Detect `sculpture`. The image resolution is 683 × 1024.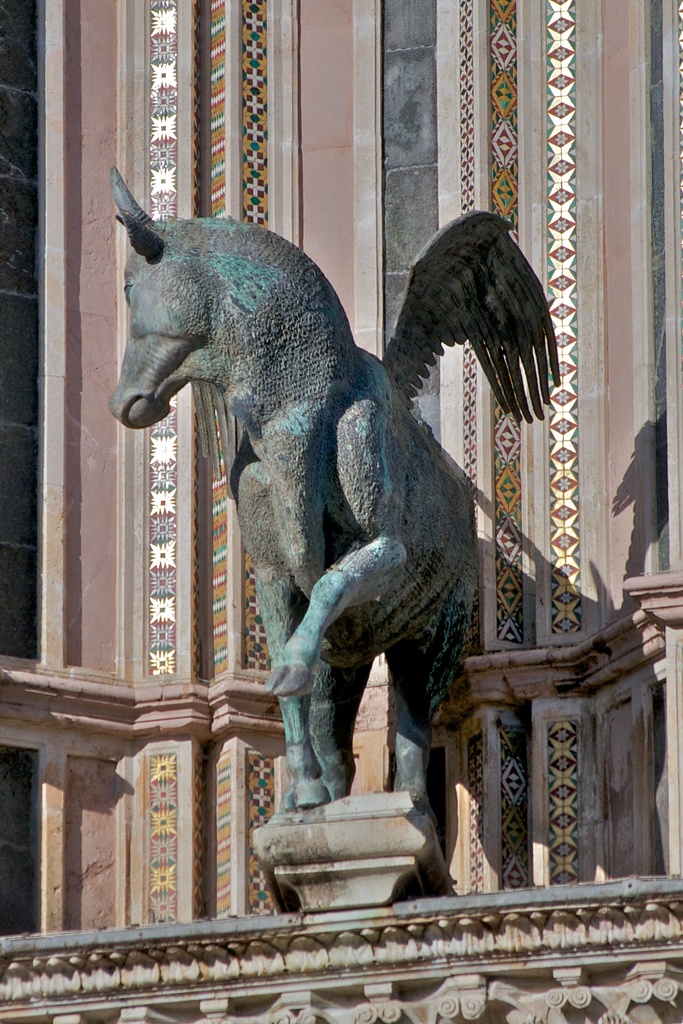
bbox=(119, 205, 508, 837).
